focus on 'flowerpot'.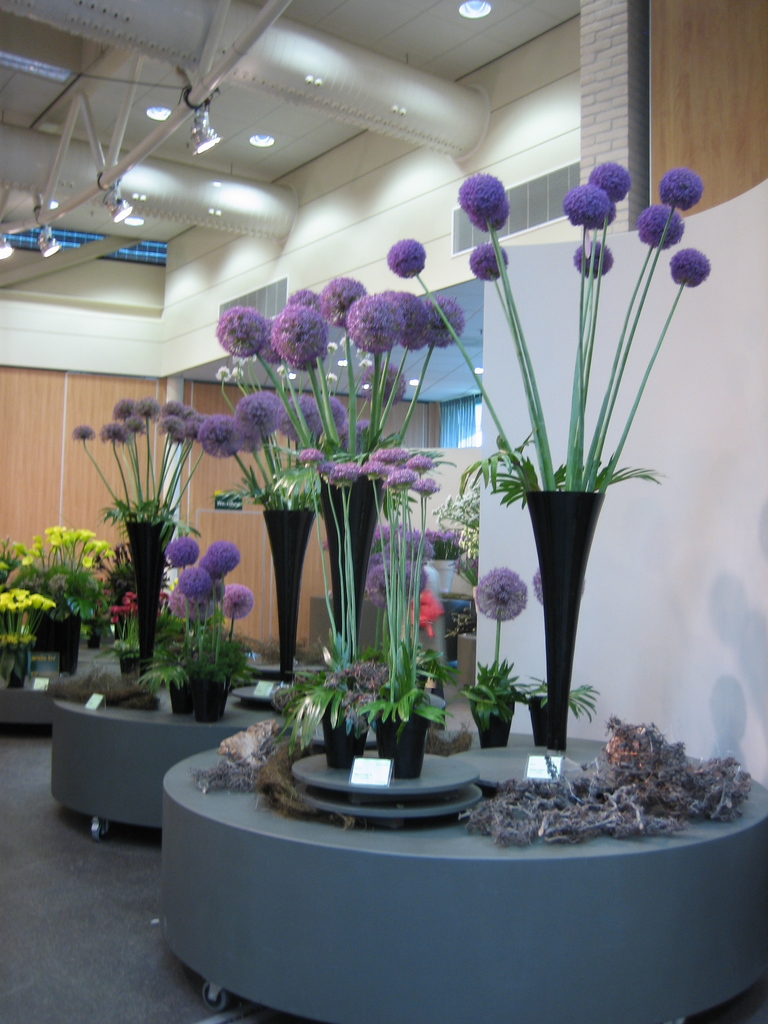
Focused at 525, 699, 552, 741.
